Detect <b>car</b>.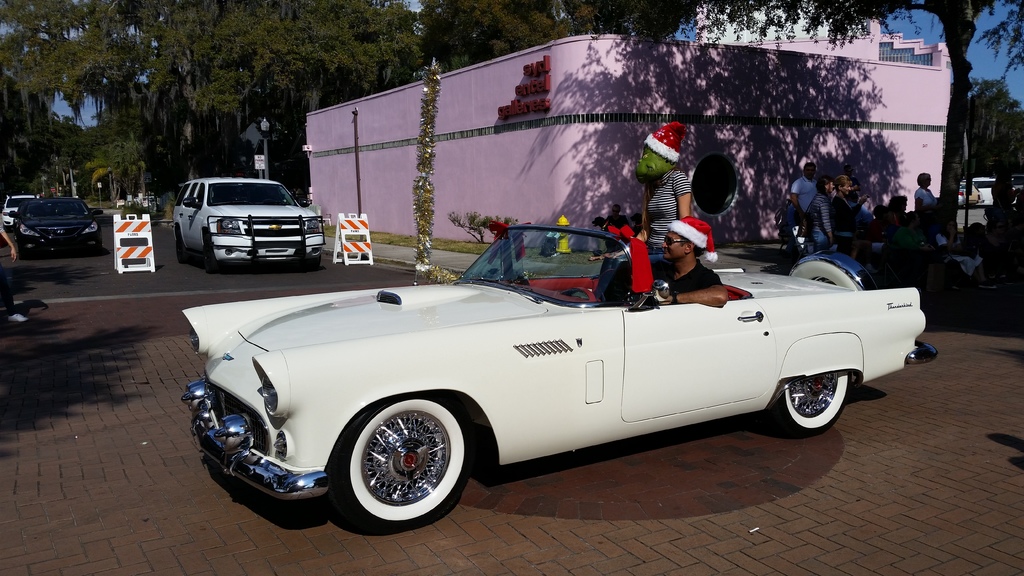
Detected at x1=3 y1=198 x2=107 y2=250.
